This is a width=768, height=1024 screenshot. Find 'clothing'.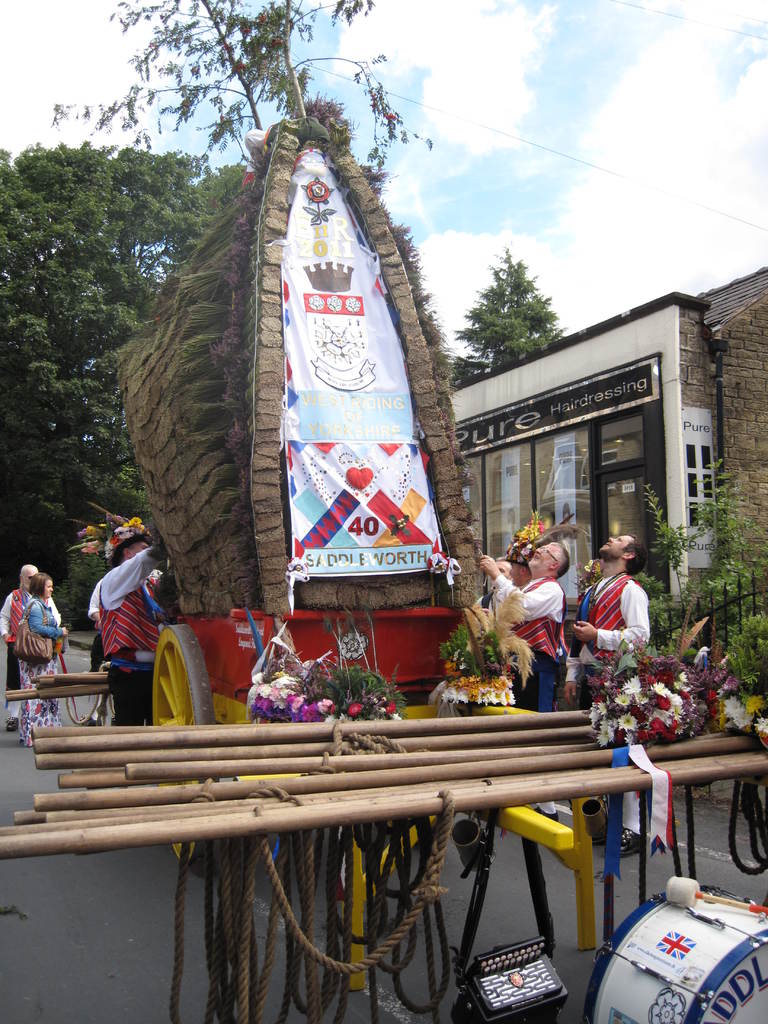
Bounding box: locate(493, 573, 569, 709).
